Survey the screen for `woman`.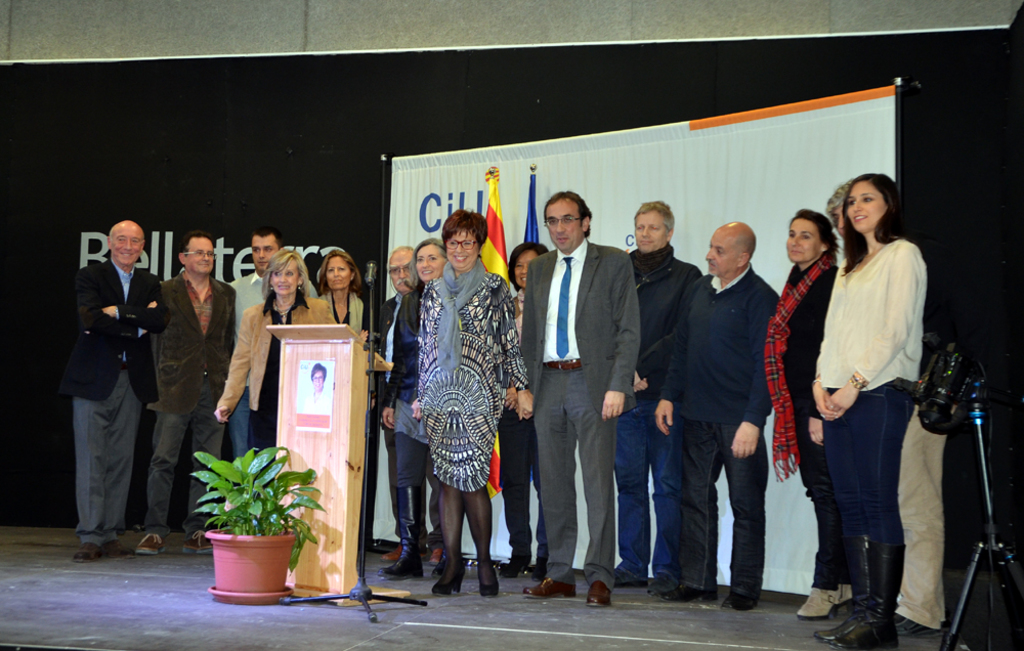
Survey found: (left=411, top=208, right=531, bottom=599).
